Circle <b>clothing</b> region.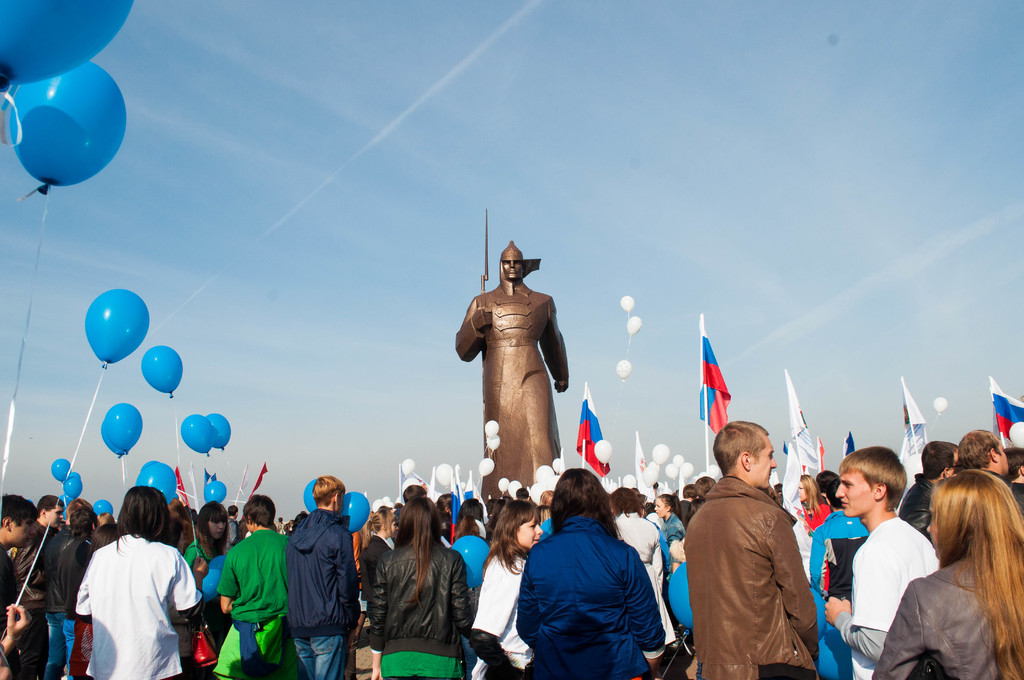
Region: bbox(680, 472, 814, 679).
